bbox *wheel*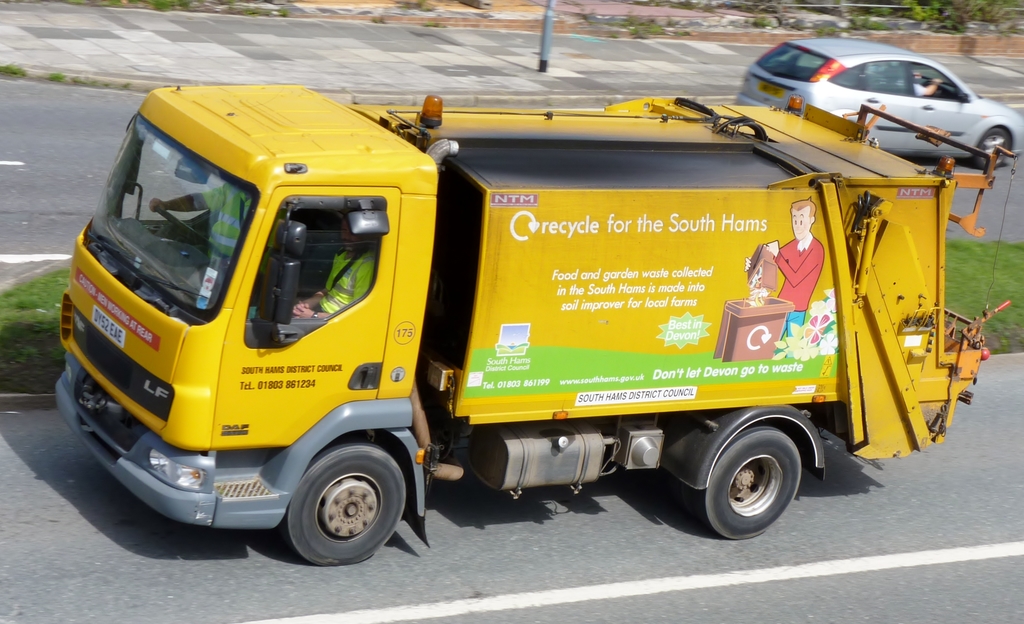
[x1=975, y1=129, x2=1012, y2=170]
